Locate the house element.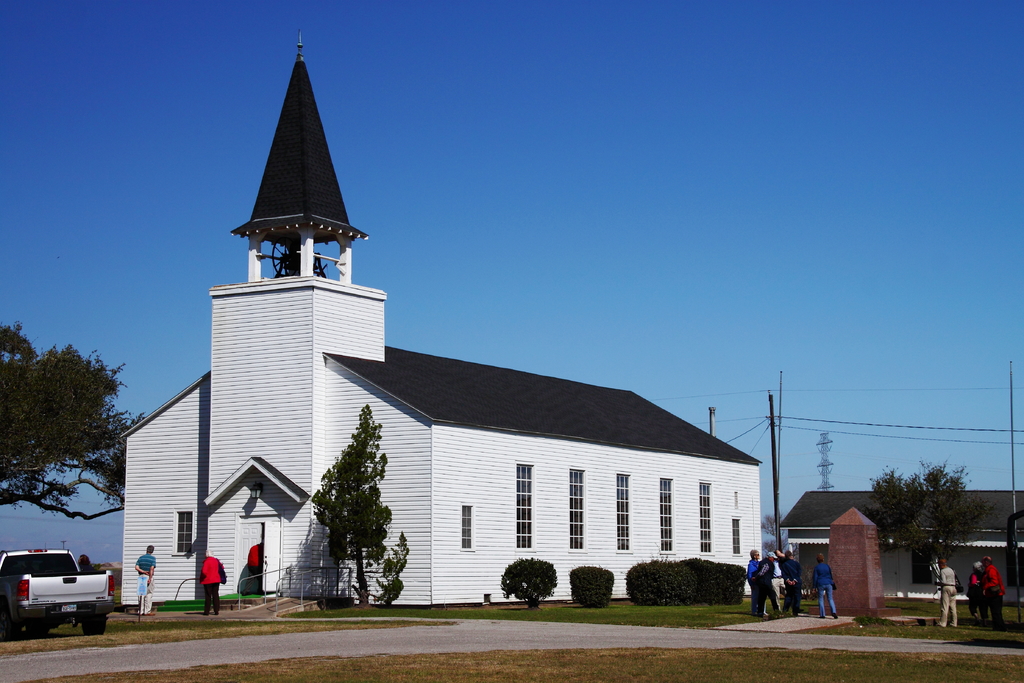
Element bbox: x1=119, y1=35, x2=764, y2=605.
